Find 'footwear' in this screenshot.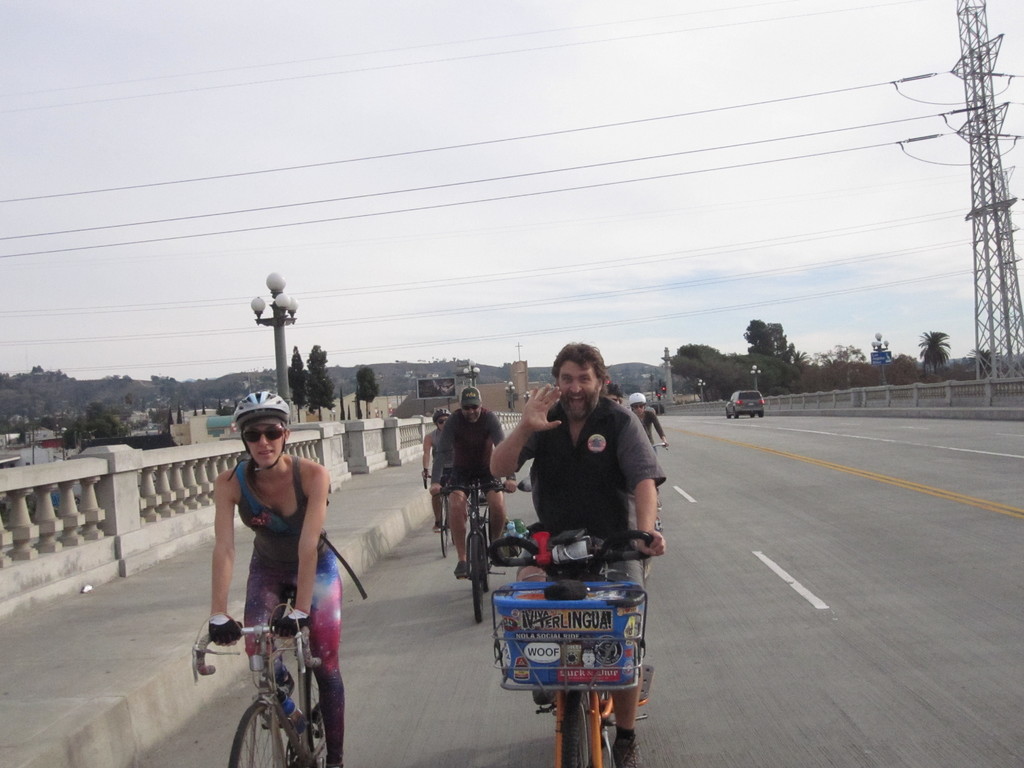
The bounding box for 'footwear' is 451/561/468/579.
